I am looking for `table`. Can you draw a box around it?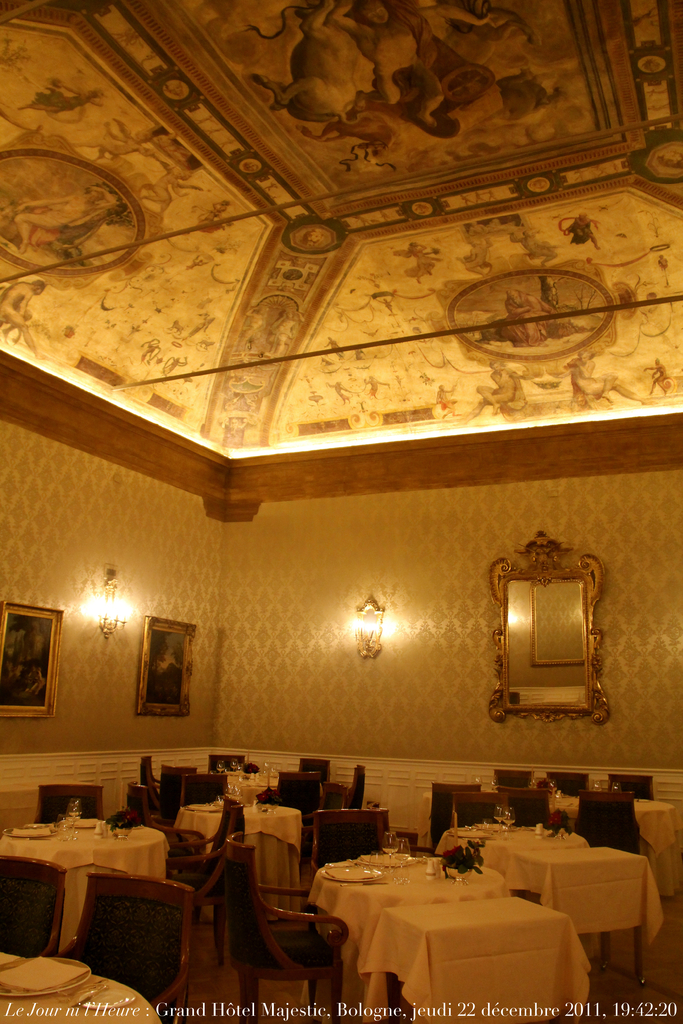
Sure, the bounding box is [left=171, top=805, right=302, bottom=926].
